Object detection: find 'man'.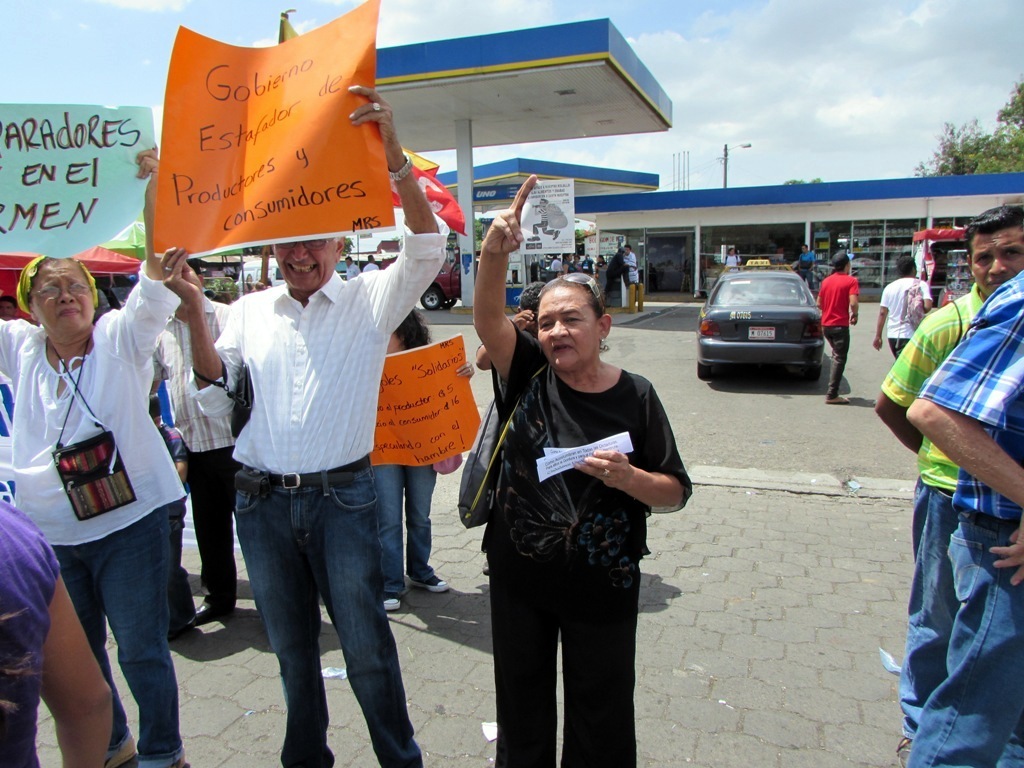
[x1=874, y1=252, x2=934, y2=357].
